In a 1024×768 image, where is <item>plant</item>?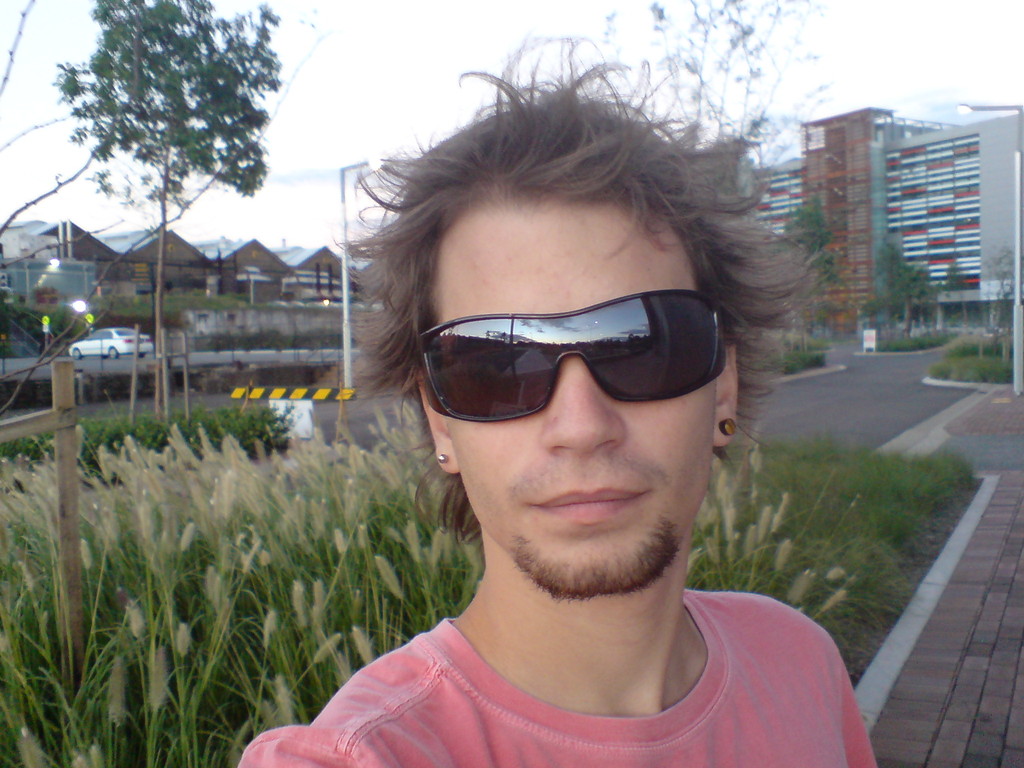
box=[84, 459, 255, 738].
